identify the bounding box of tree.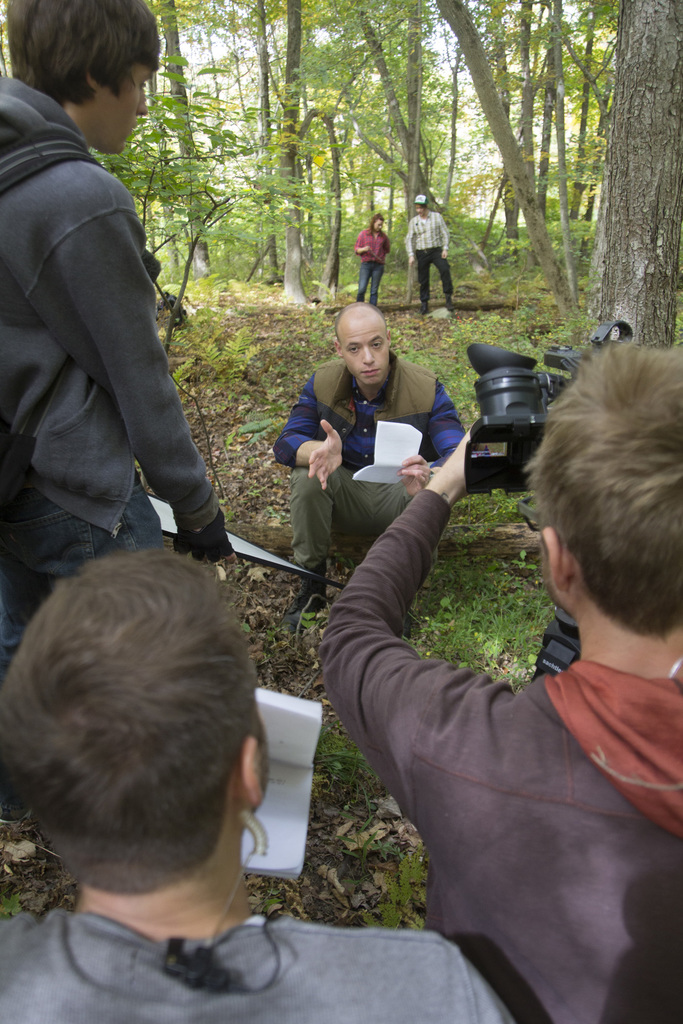
611 0 682 345.
